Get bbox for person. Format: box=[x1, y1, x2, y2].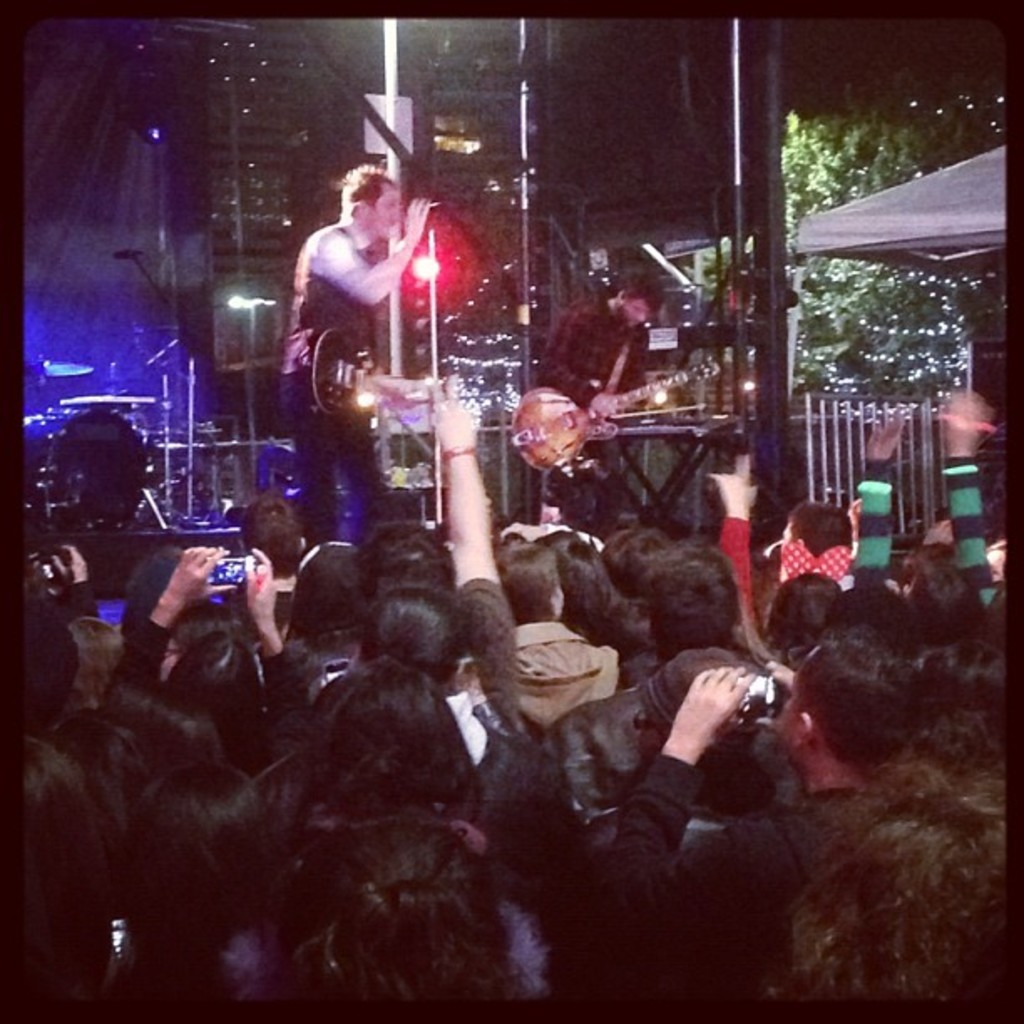
box=[284, 134, 423, 571].
